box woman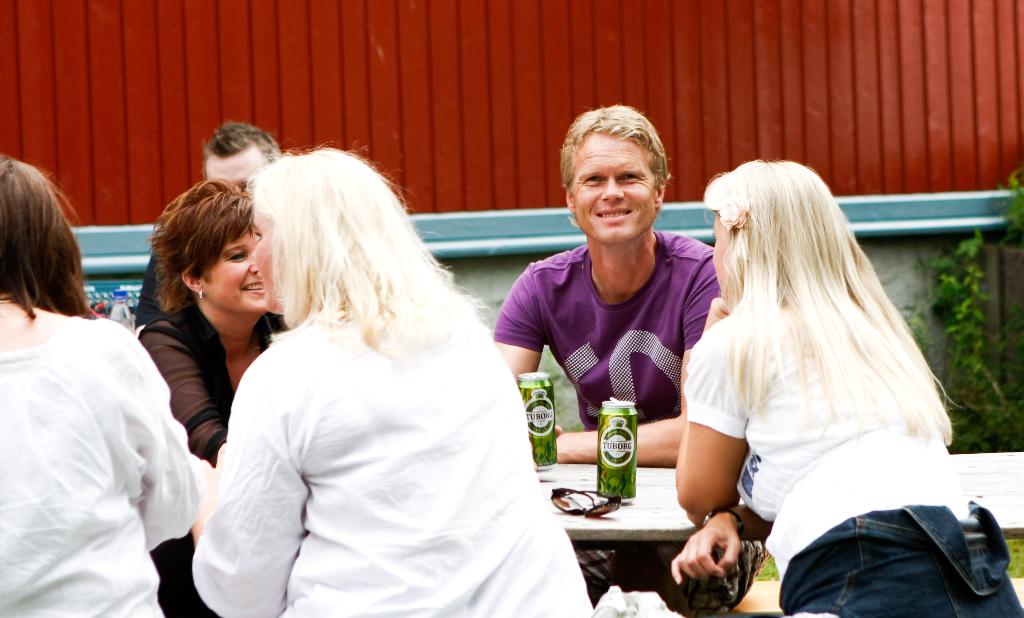
[140, 182, 298, 617]
